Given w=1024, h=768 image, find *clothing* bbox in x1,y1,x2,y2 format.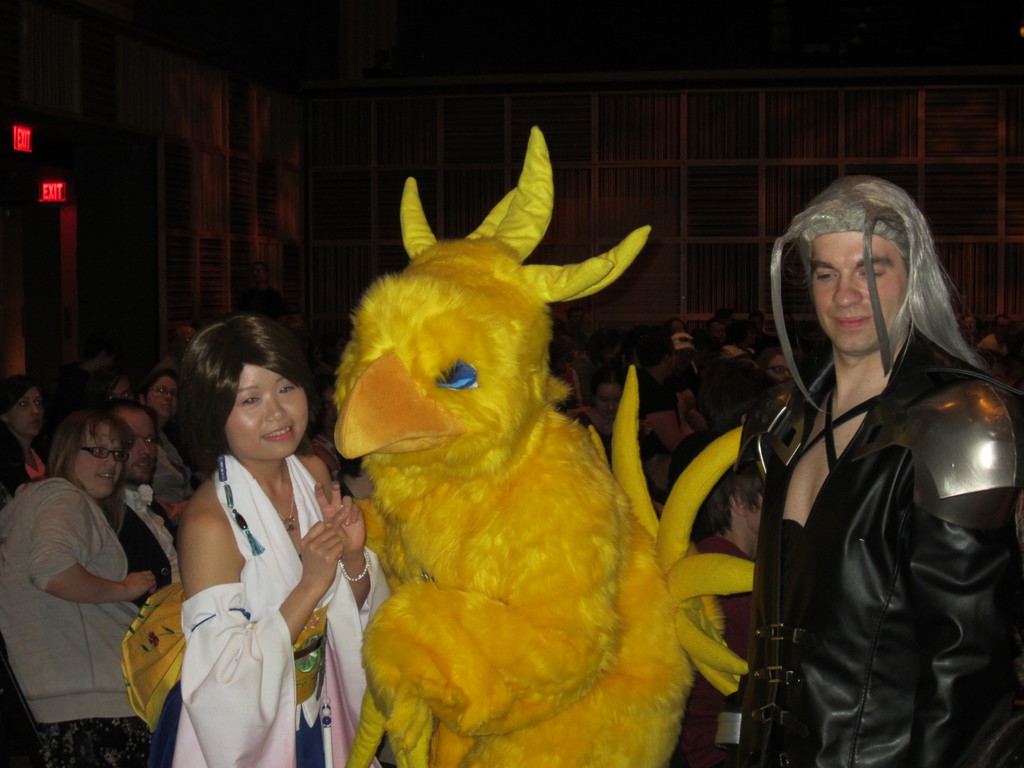
725,358,1007,767.
